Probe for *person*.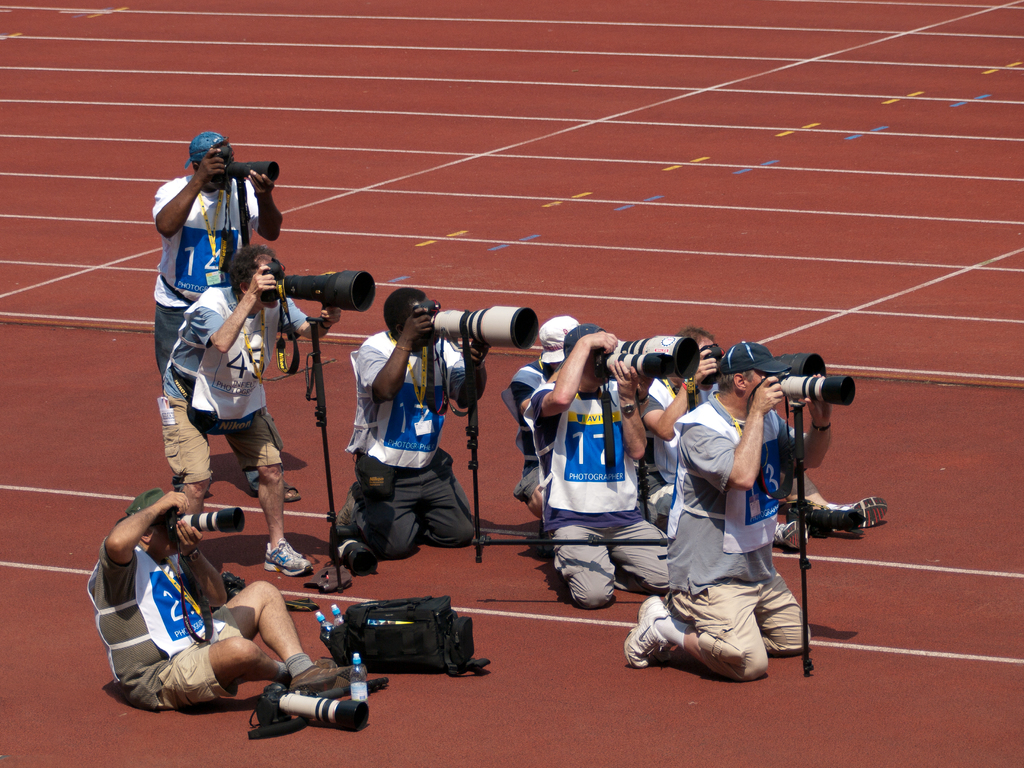
Probe result: (left=150, top=241, right=338, bottom=579).
